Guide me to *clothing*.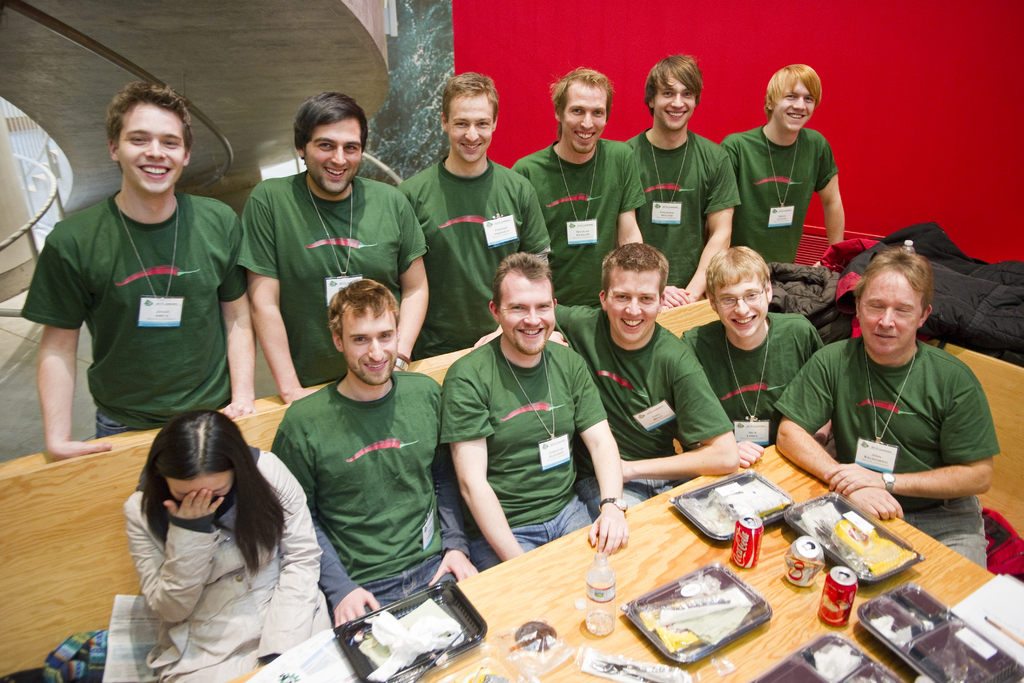
Guidance: (x1=403, y1=150, x2=556, y2=361).
